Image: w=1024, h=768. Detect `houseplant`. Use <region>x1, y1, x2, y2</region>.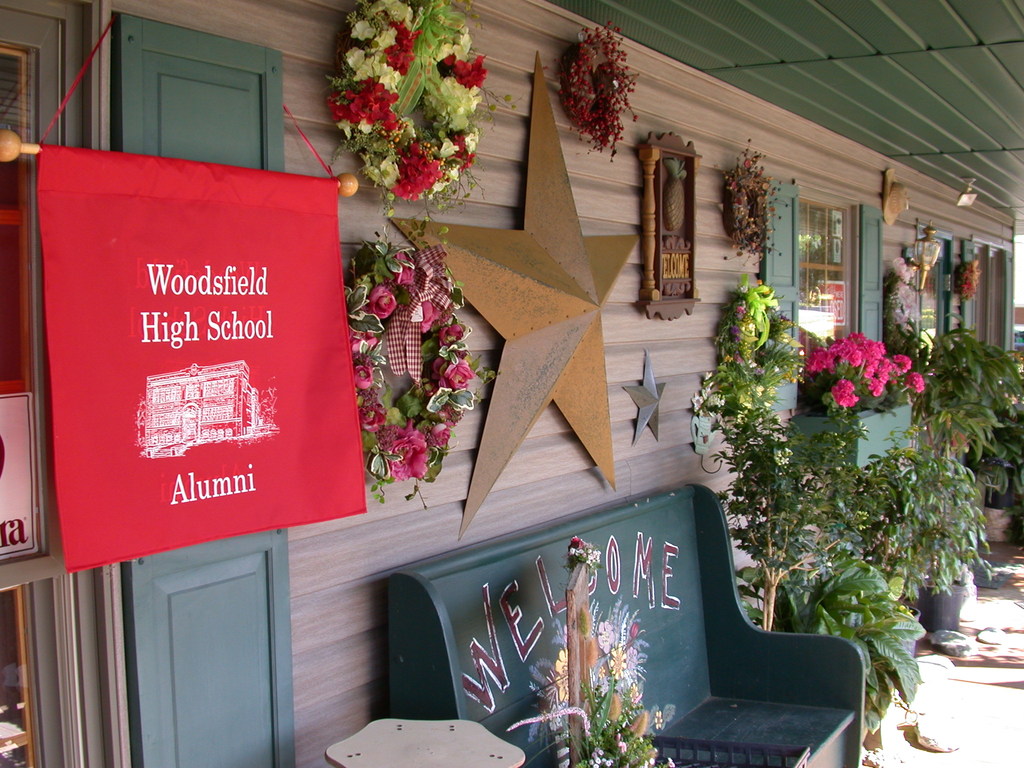
<region>695, 390, 828, 631</region>.
